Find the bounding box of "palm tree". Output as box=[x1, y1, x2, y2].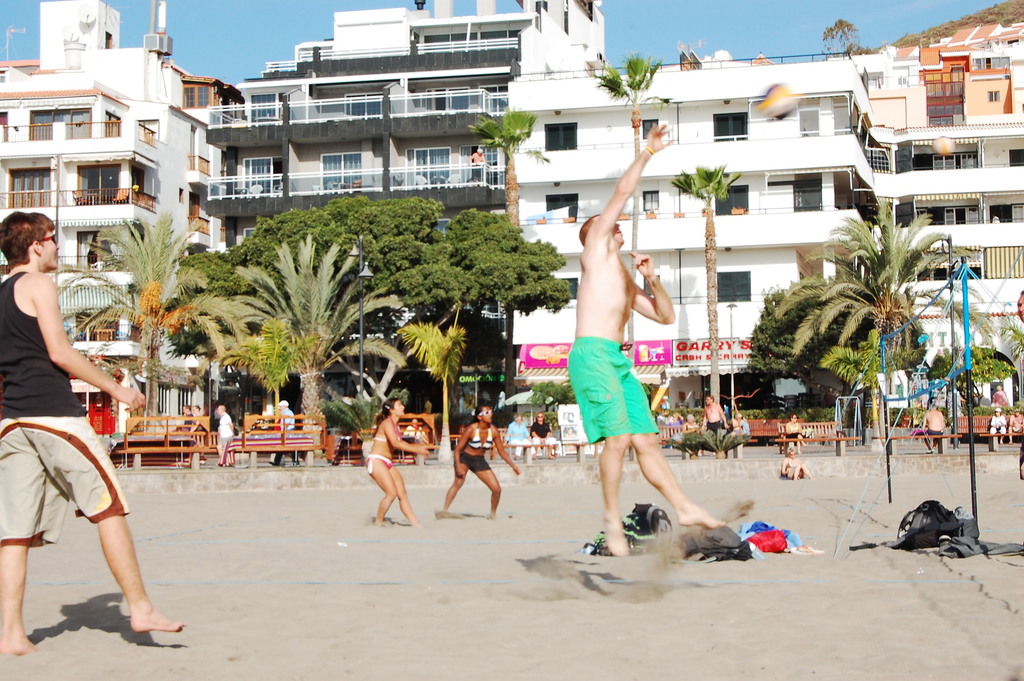
box=[469, 116, 540, 238].
